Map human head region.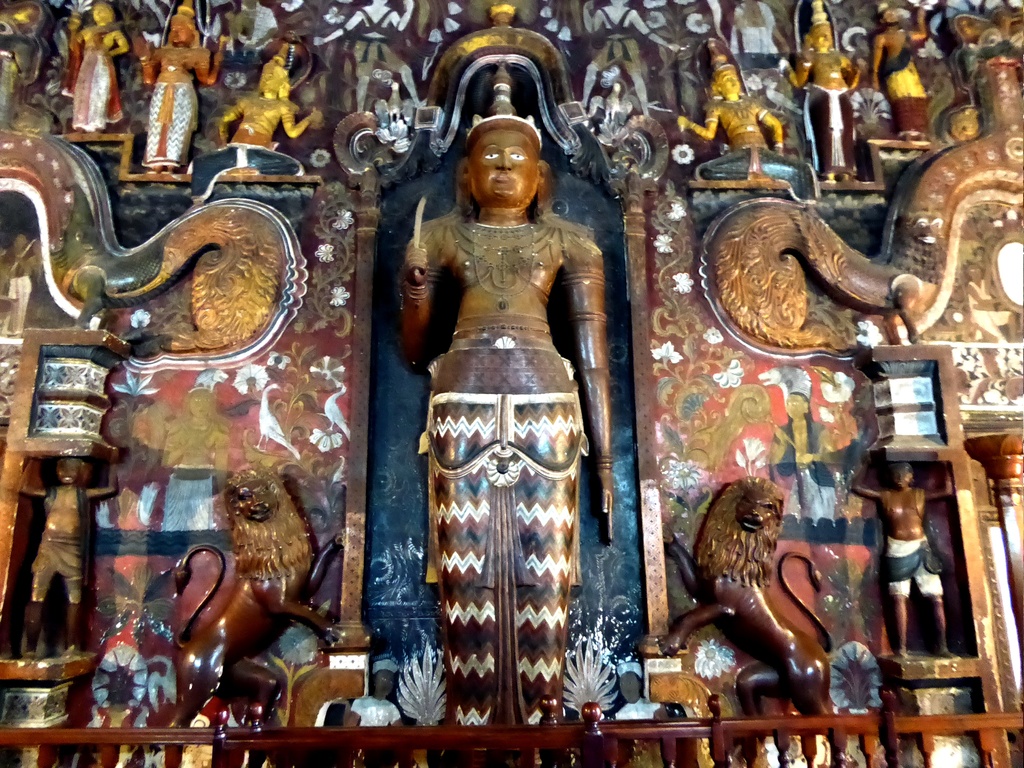
Mapped to [left=171, top=15, right=196, bottom=45].
